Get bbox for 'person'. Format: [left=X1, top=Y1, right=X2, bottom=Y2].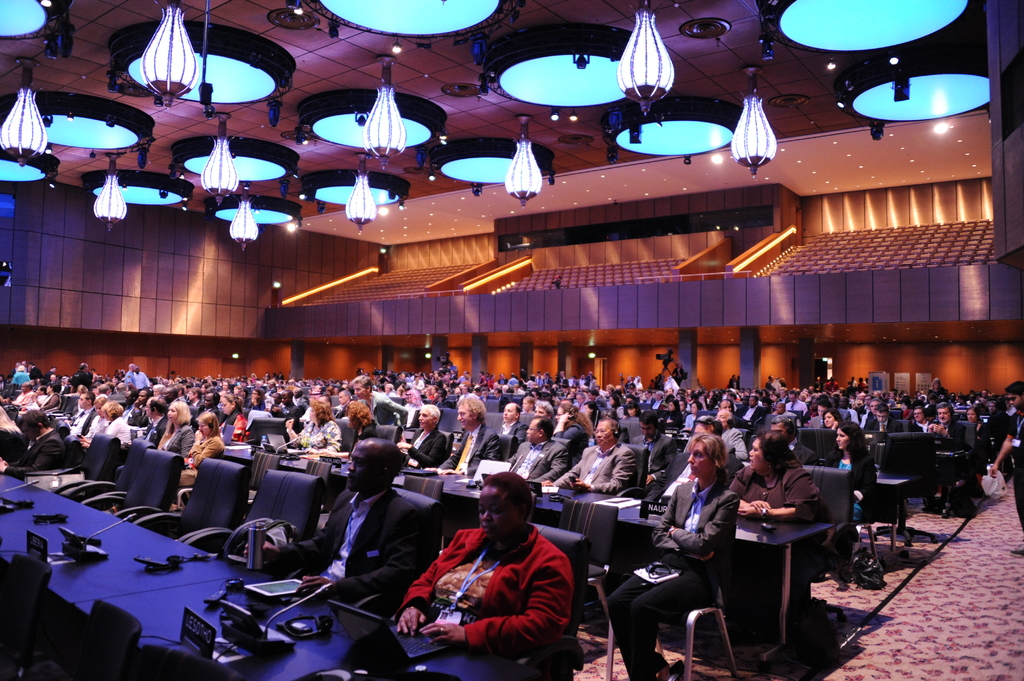
[left=728, top=430, right=822, bottom=520].
